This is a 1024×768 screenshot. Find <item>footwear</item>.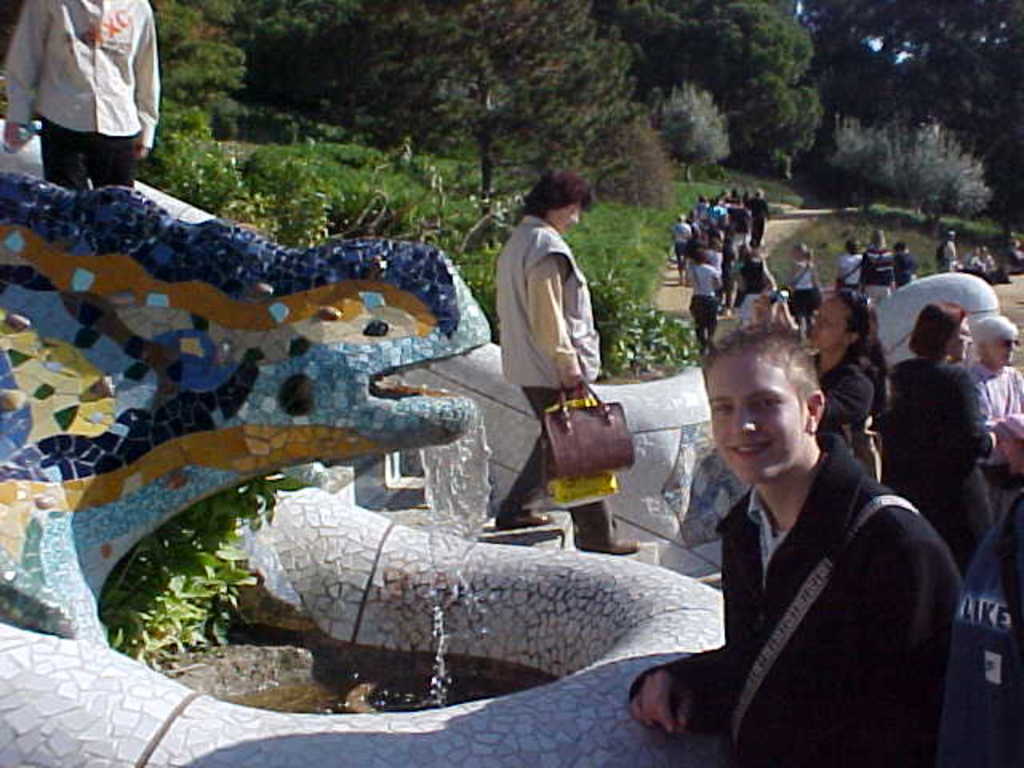
Bounding box: {"x1": 573, "y1": 499, "x2": 645, "y2": 555}.
